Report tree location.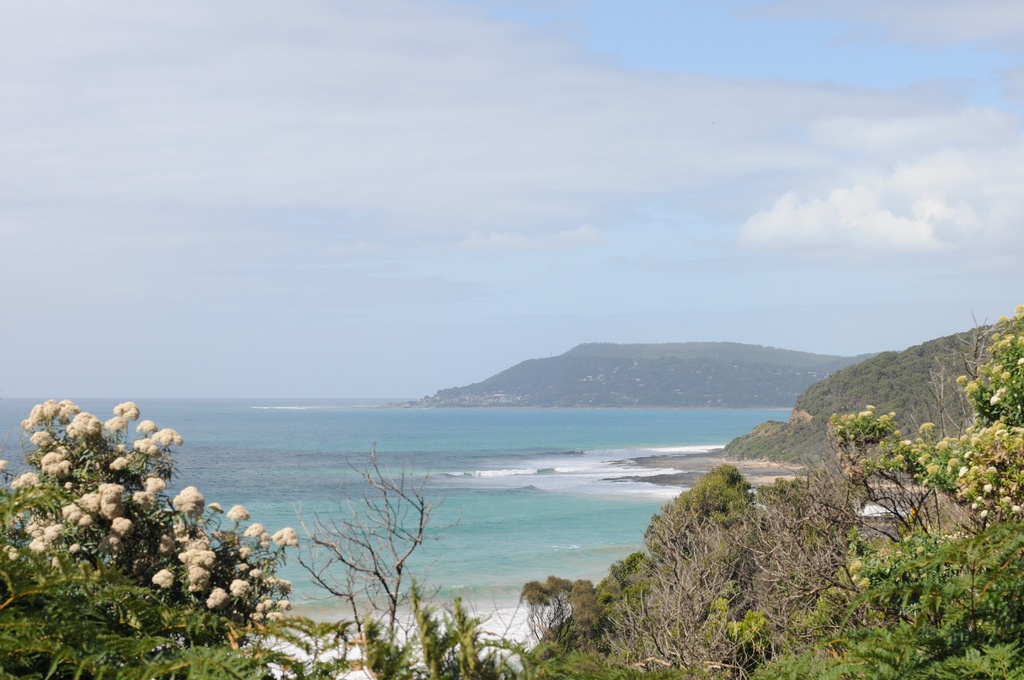
Report: [297,440,444,679].
